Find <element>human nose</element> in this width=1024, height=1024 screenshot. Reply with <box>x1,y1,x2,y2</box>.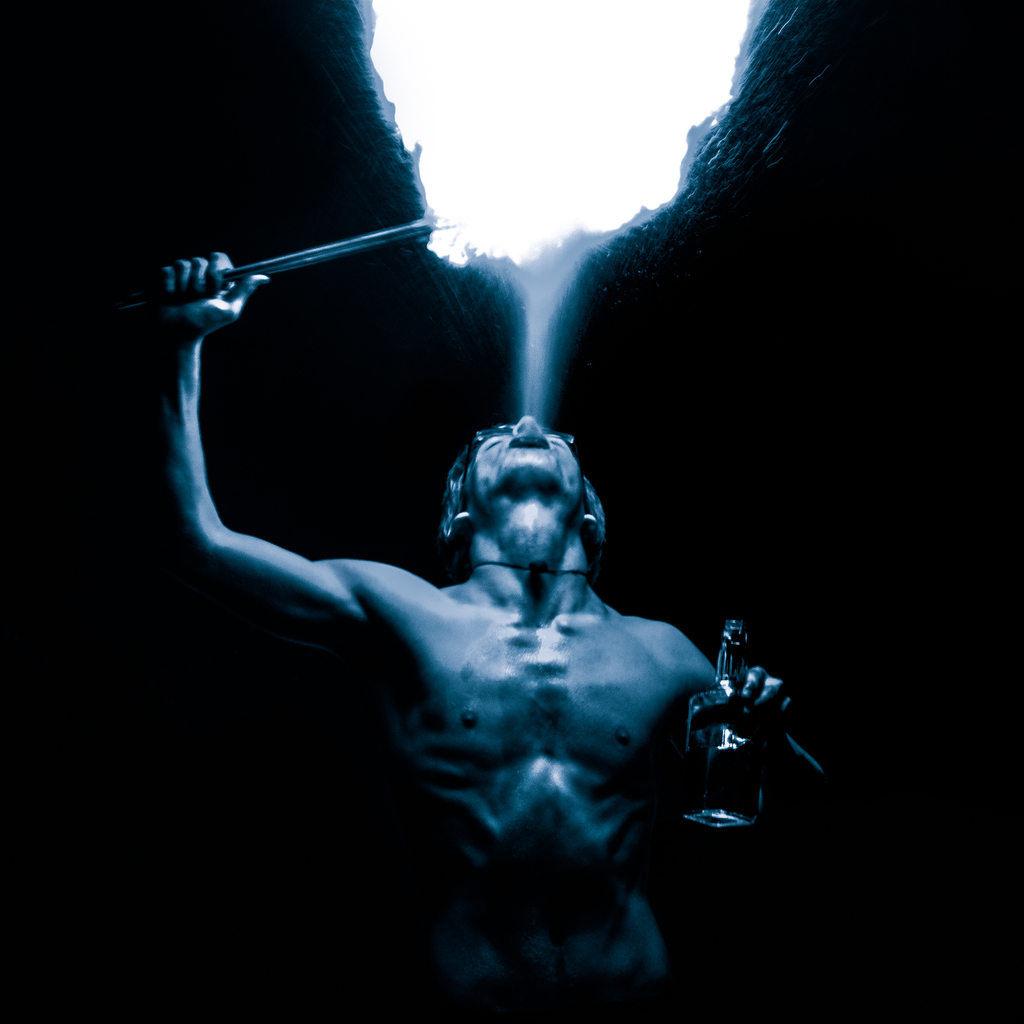
<box>511,415,543,434</box>.
